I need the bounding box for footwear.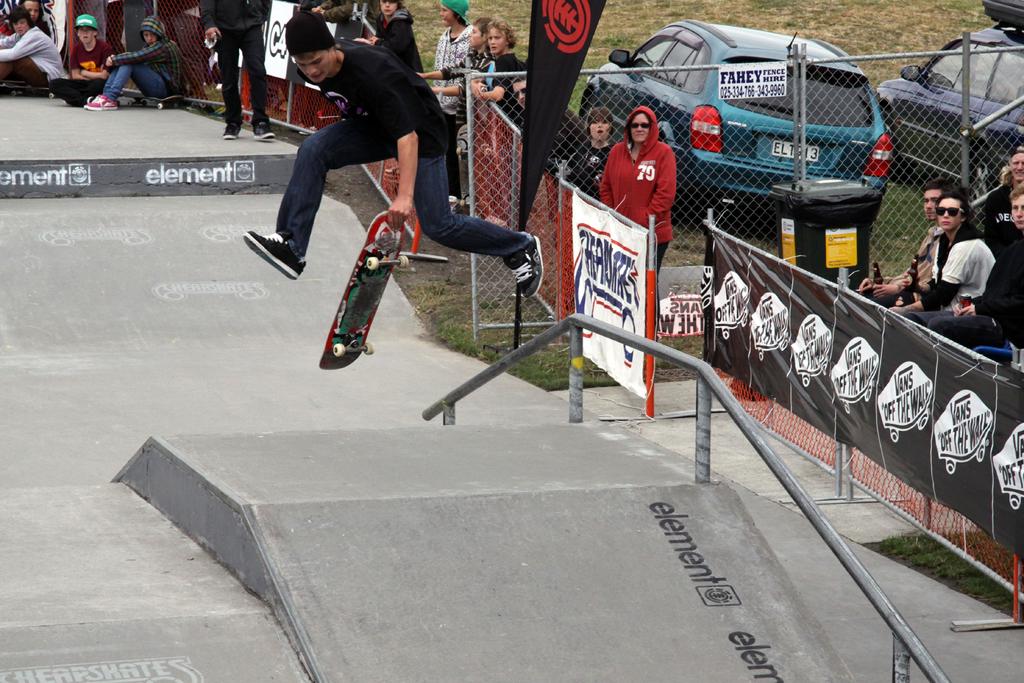
Here it is: (253, 122, 280, 144).
